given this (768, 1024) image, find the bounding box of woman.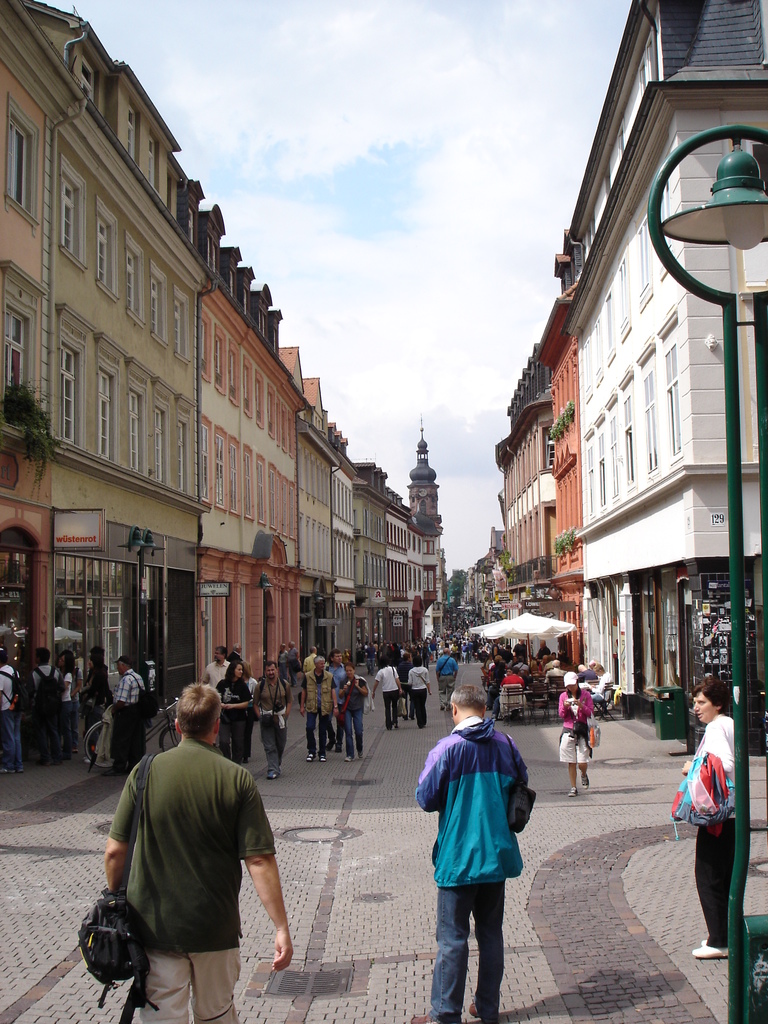
678 682 732 961.
